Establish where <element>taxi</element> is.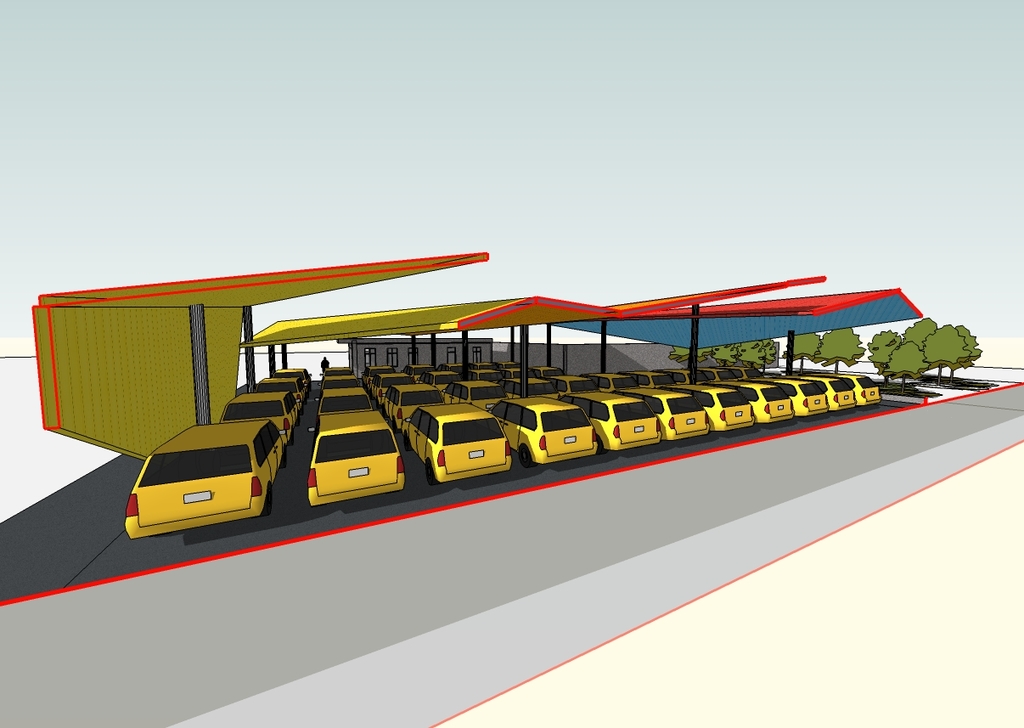
Established at 319:370:367:389.
